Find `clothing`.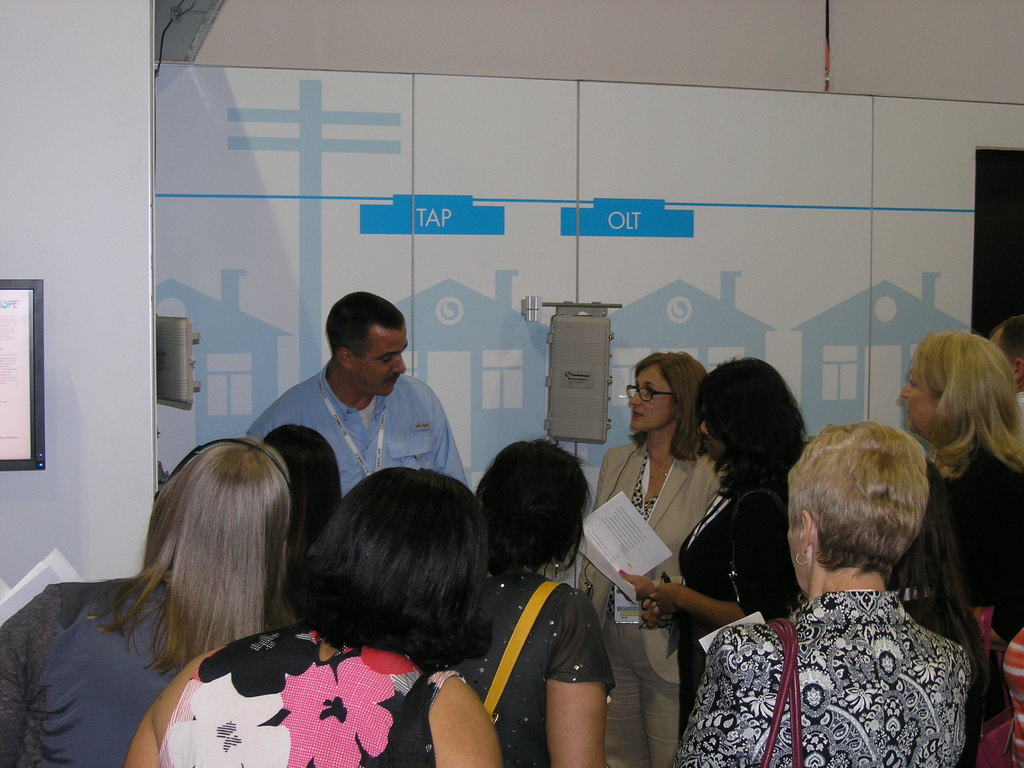
Rect(888, 586, 984, 767).
